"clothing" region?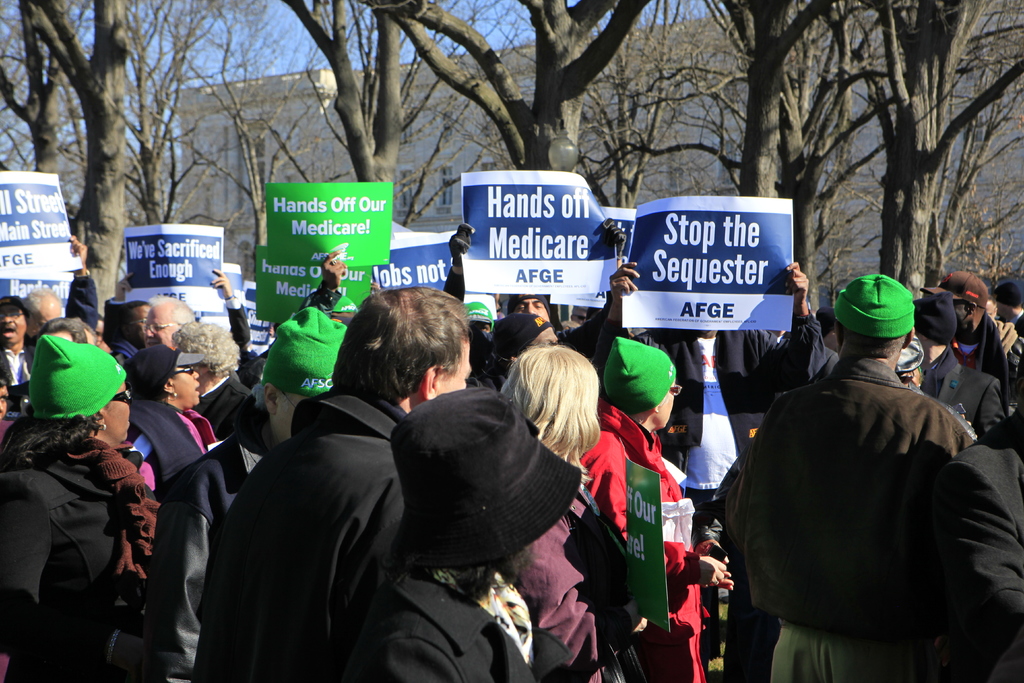
509/486/600/682
